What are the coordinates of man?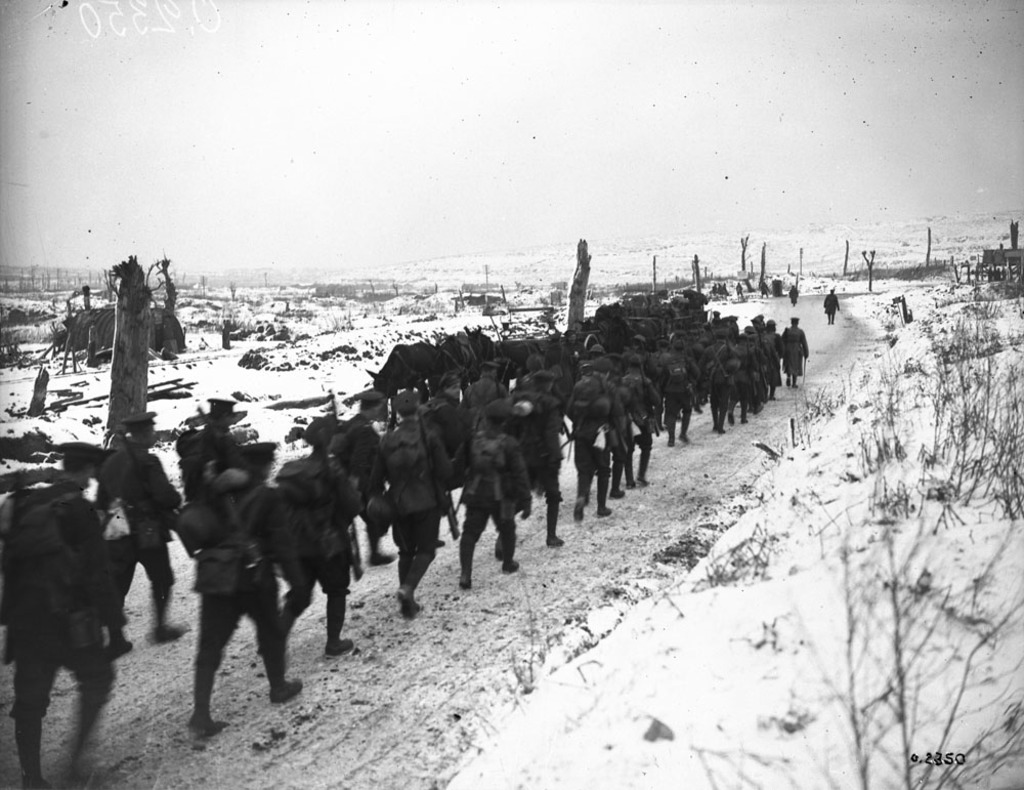
(378,388,457,625).
